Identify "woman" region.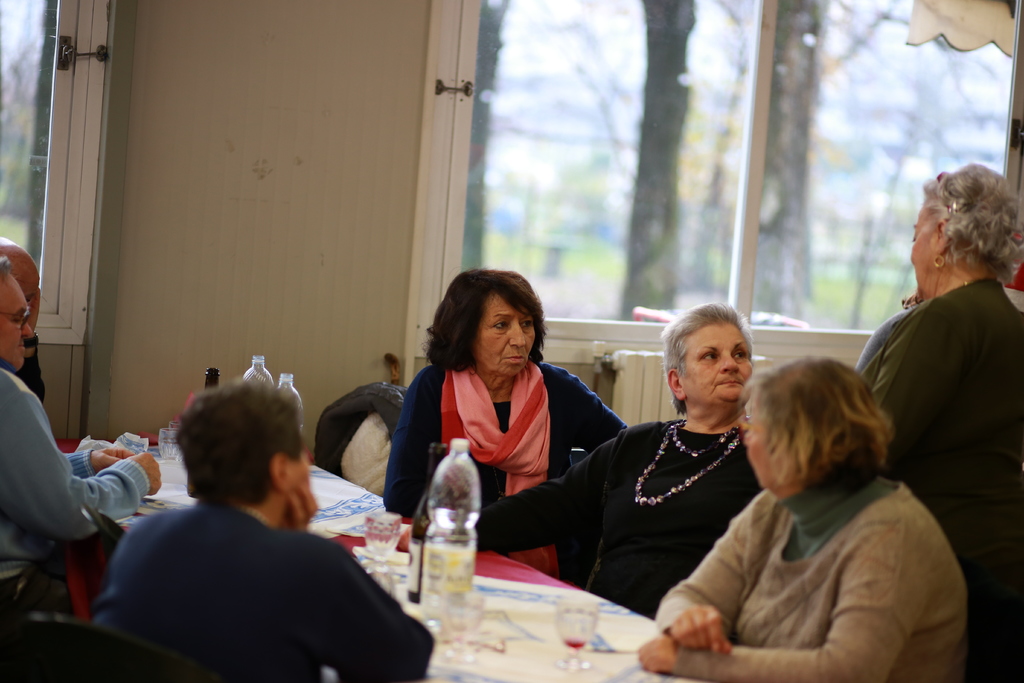
Region: bbox(476, 303, 760, 617).
